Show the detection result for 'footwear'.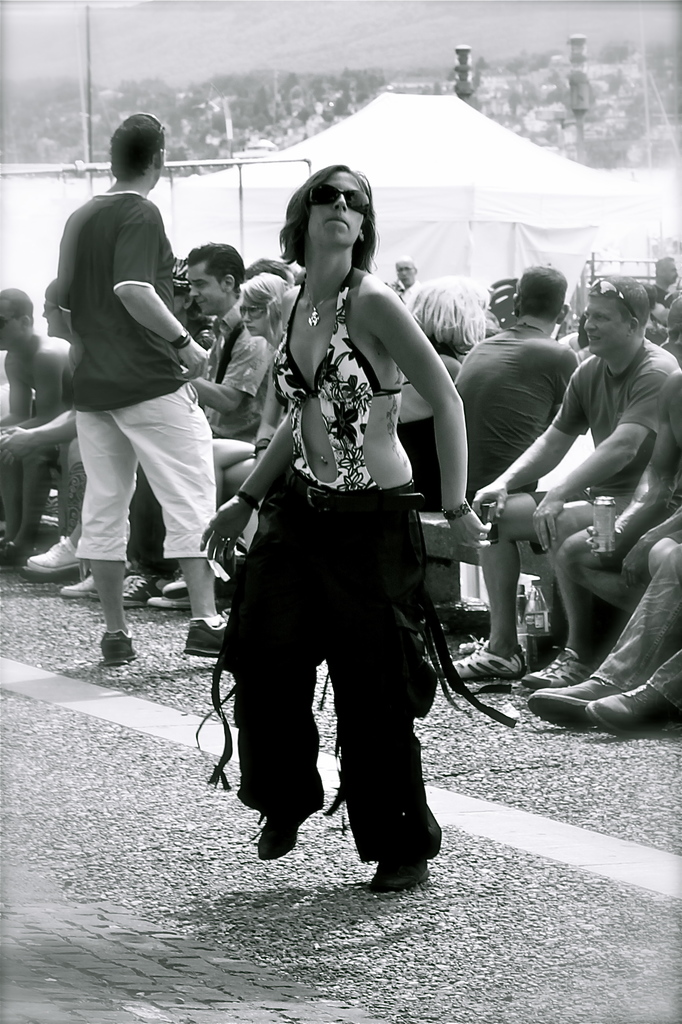
x1=122 y1=580 x2=155 y2=608.
